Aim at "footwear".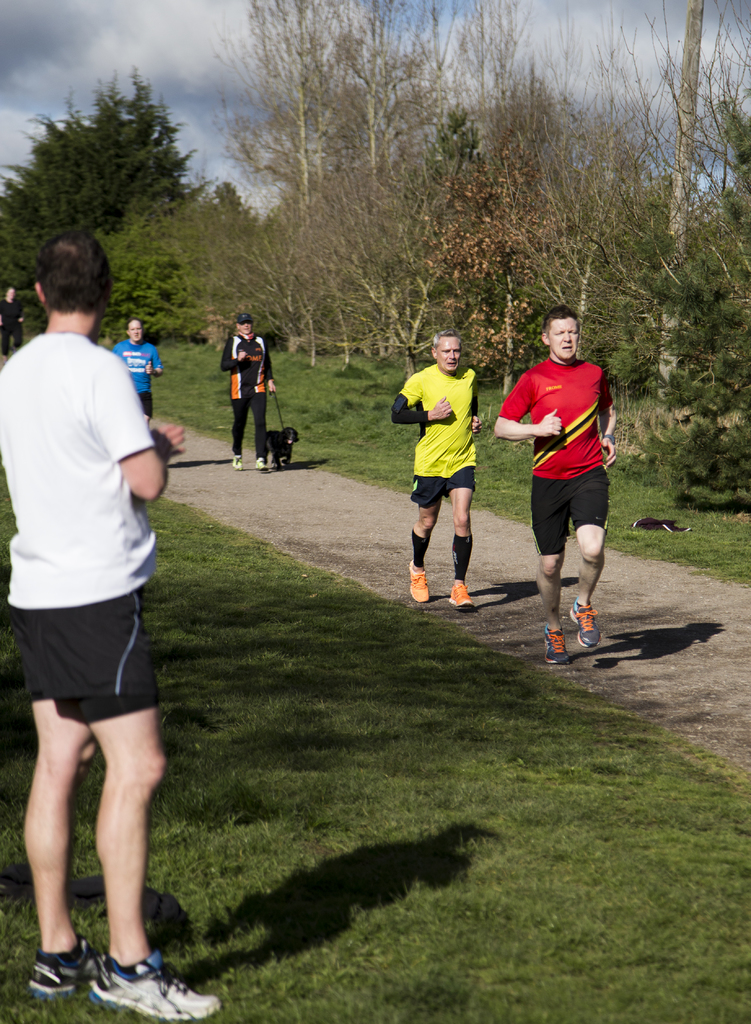
Aimed at 445/580/479/614.
